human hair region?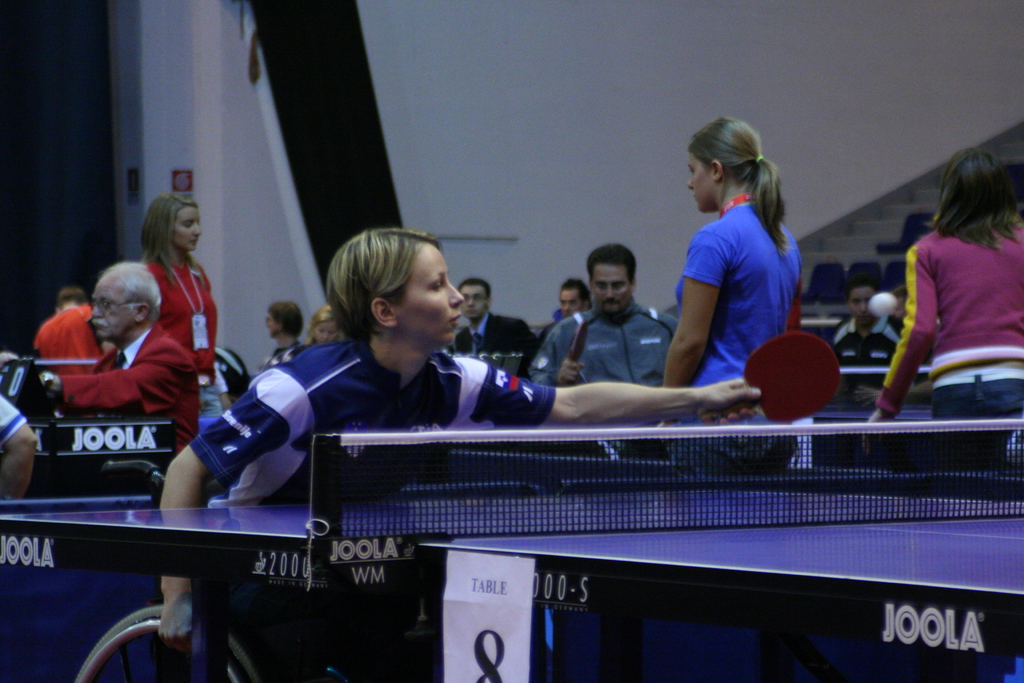
x1=689, y1=112, x2=794, y2=258
